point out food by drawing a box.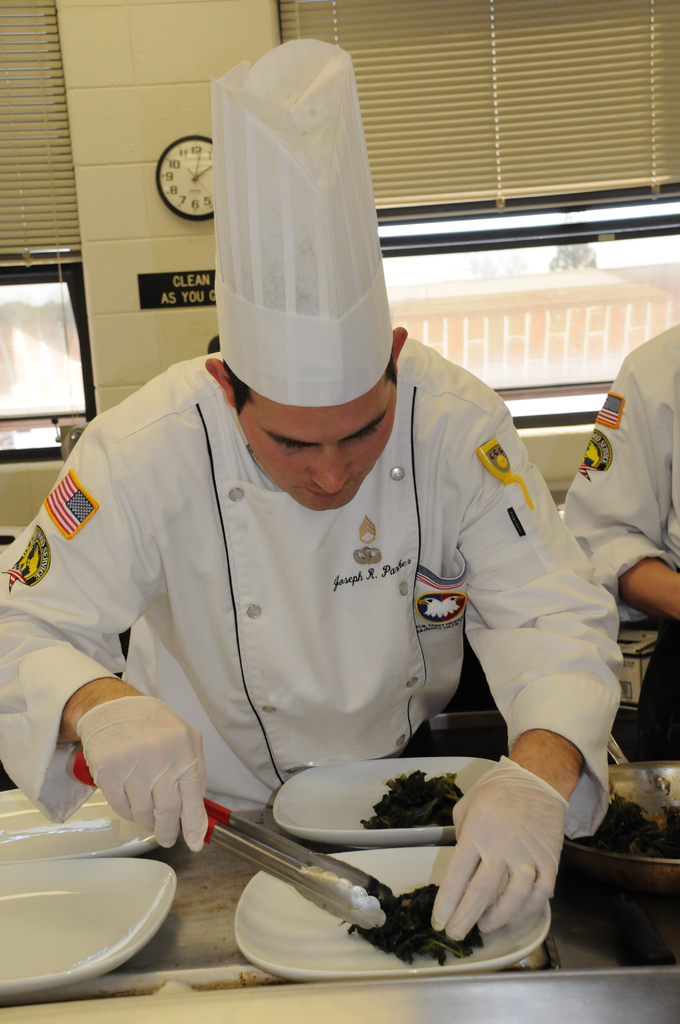
l=565, t=791, r=679, b=861.
